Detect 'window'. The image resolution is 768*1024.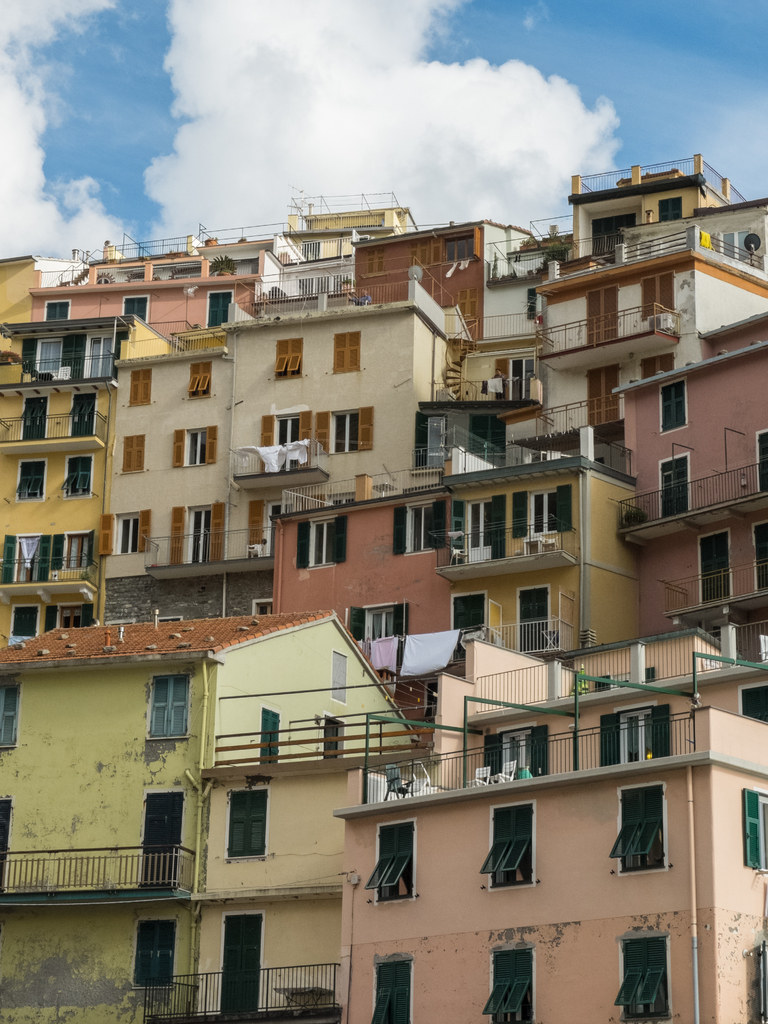
45/298/69/319.
